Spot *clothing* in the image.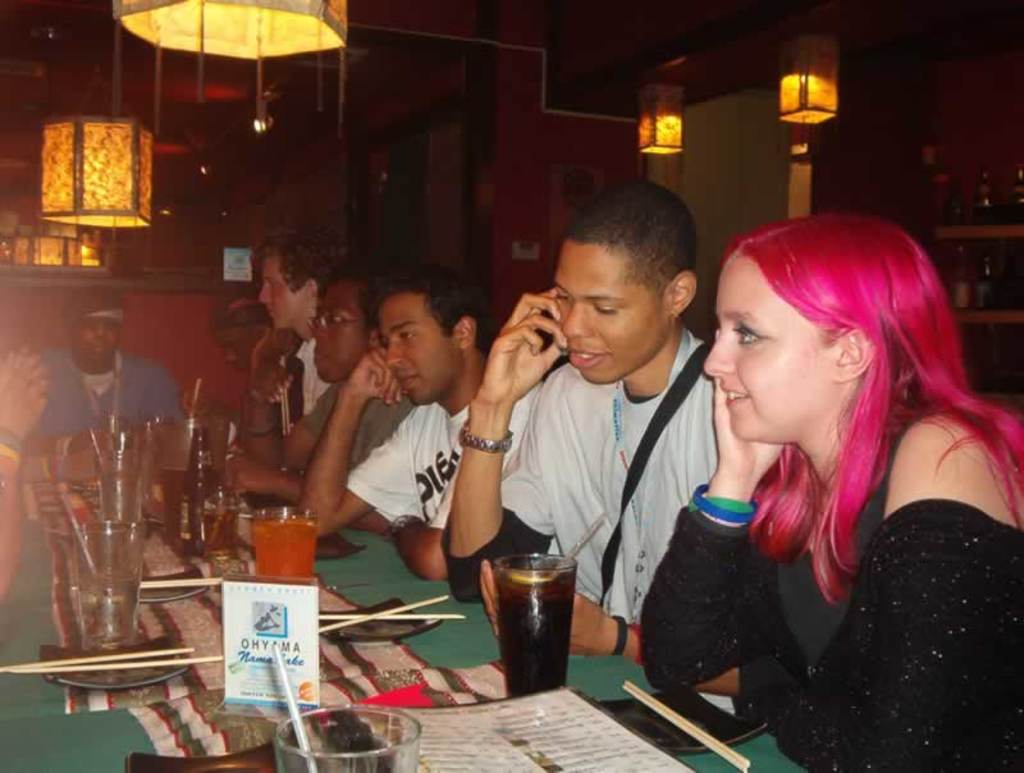
*clothing* found at 492,366,727,612.
